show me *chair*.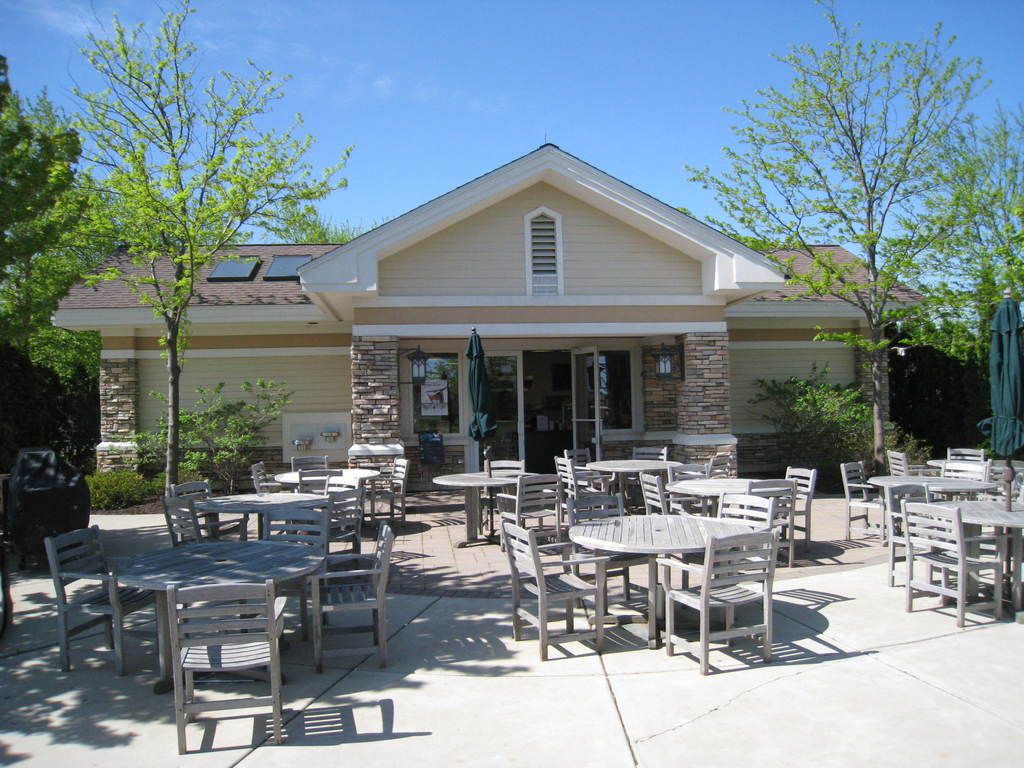
*chair* is here: [158,496,204,547].
